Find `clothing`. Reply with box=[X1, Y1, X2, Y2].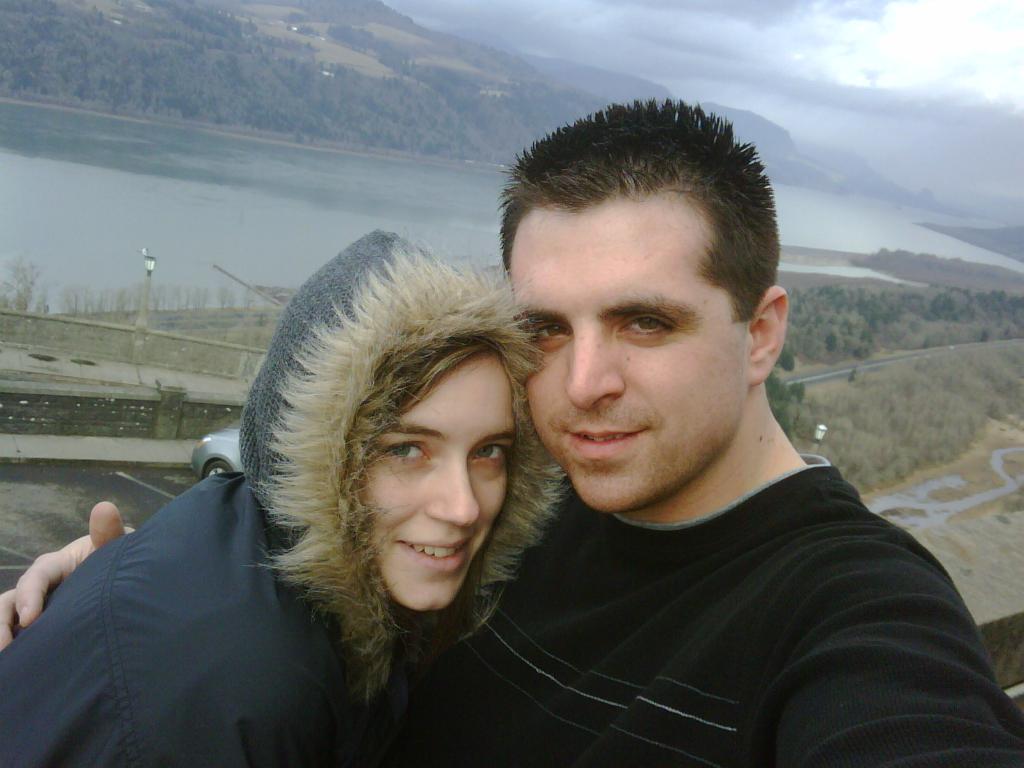
box=[409, 445, 1023, 767].
